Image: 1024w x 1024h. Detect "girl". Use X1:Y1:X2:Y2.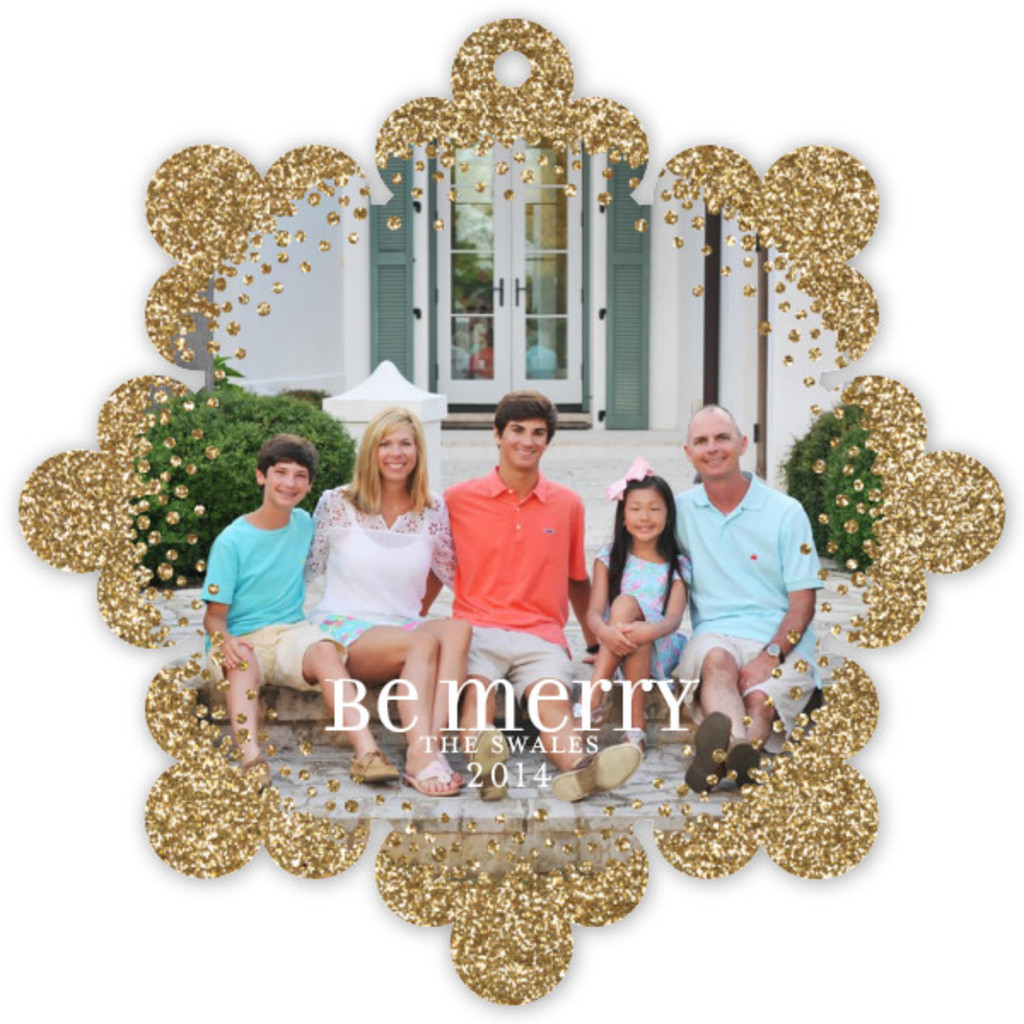
299:398:476:795.
